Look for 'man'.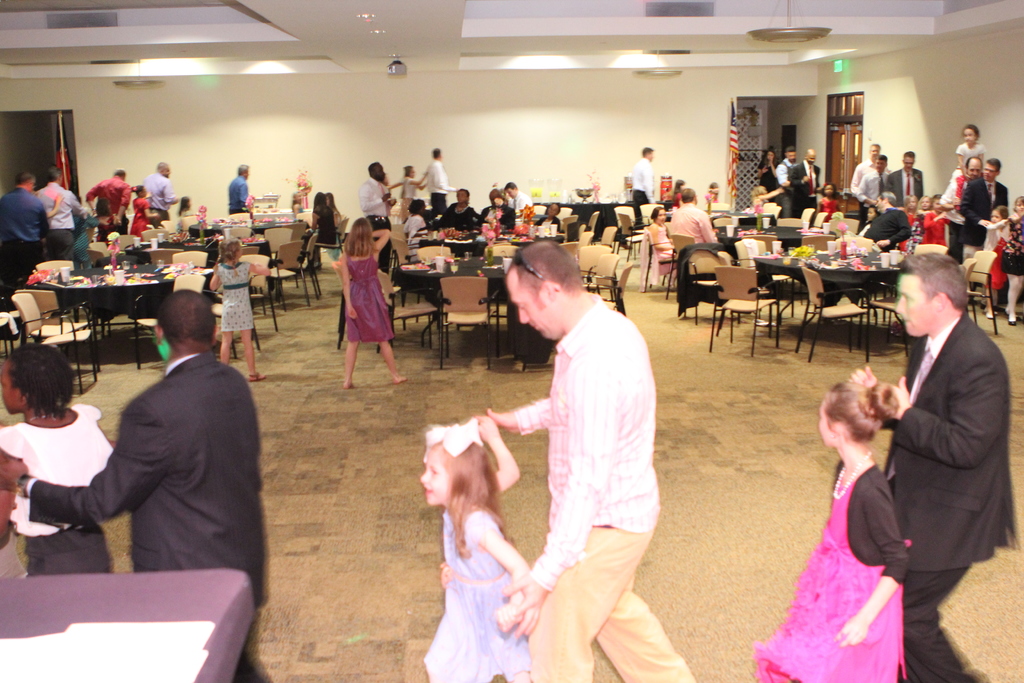
Found: x1=0, y1=174, x2=52, y2=293.
